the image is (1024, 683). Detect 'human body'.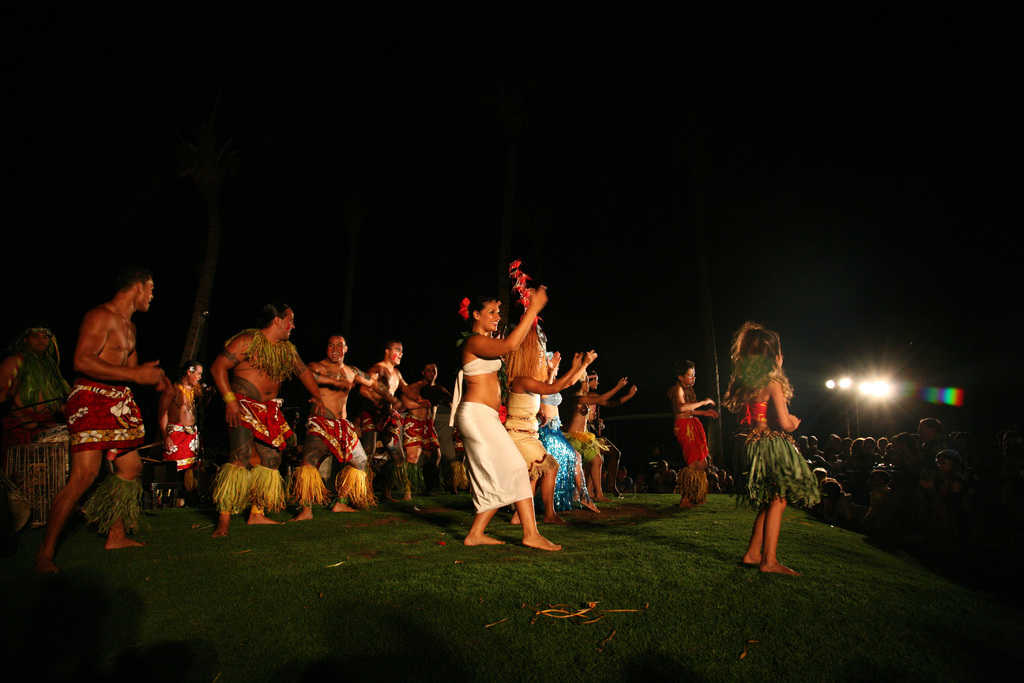
Detection: 359:342:412:495.
